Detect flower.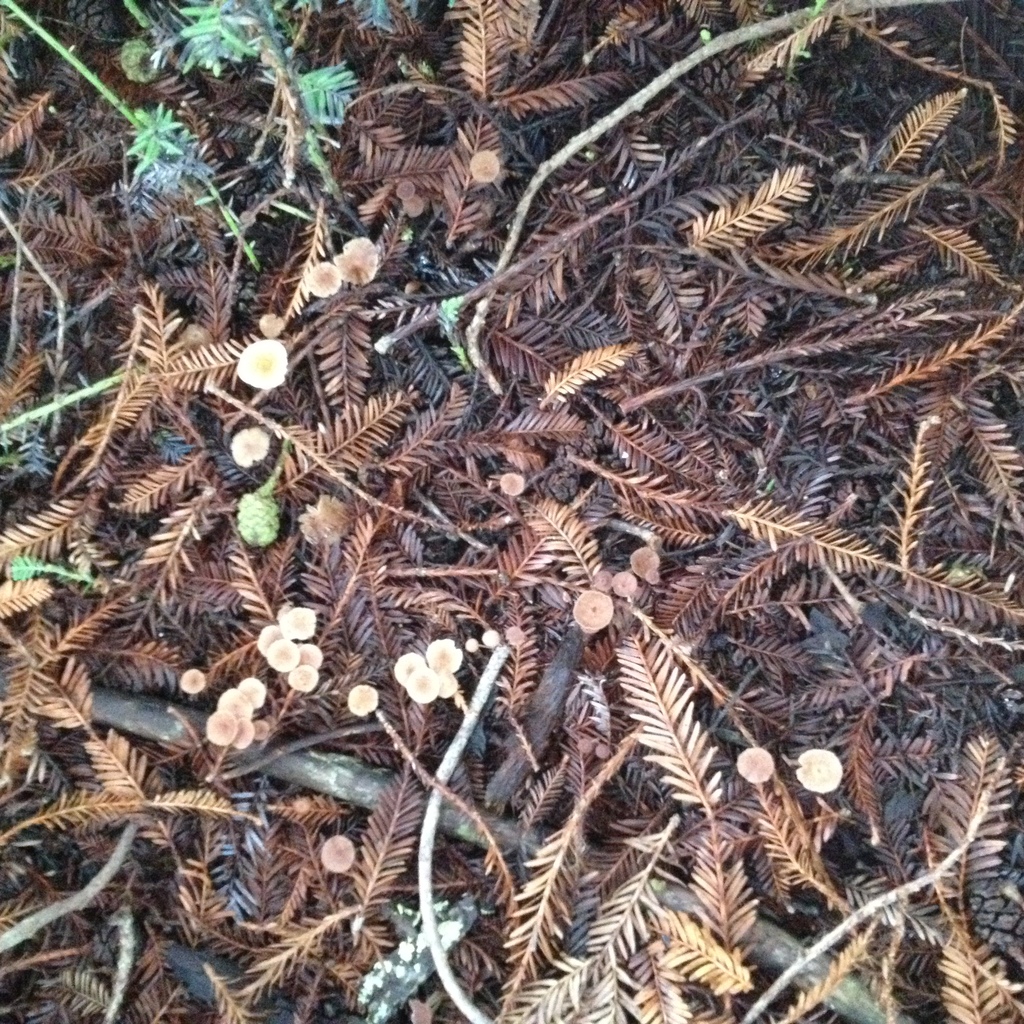
Detected at detection(438, 676, 460, 698).
